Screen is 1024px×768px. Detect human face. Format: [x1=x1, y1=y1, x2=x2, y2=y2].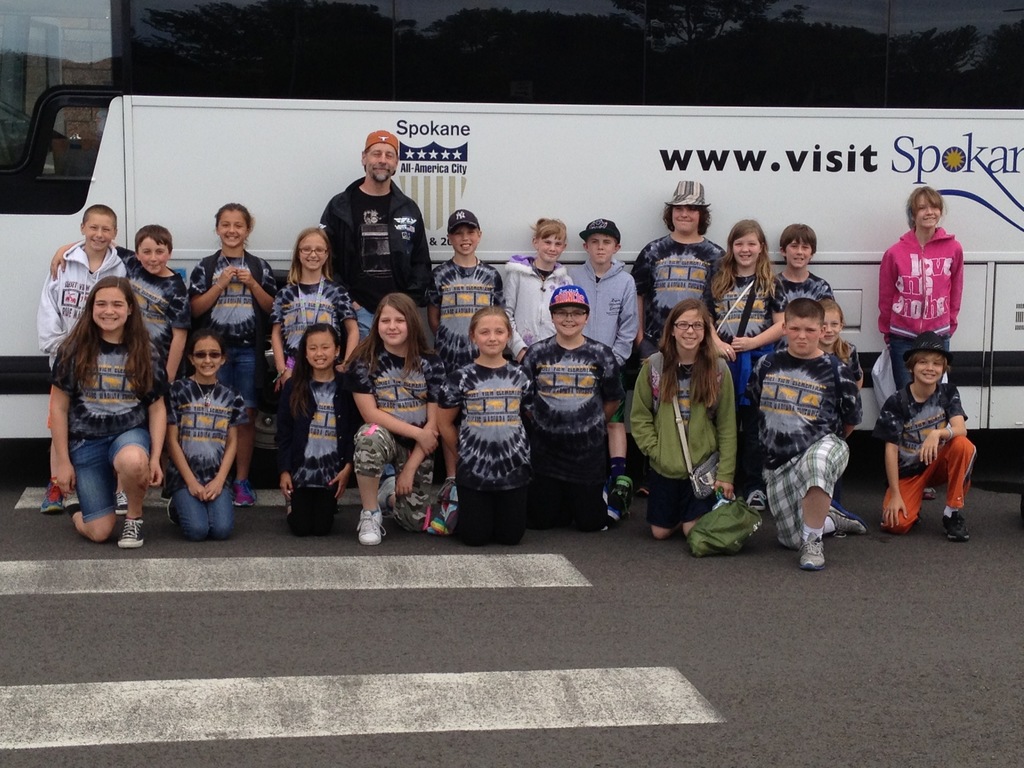
[x1=786, y1=237, x2=813, y2=267].
